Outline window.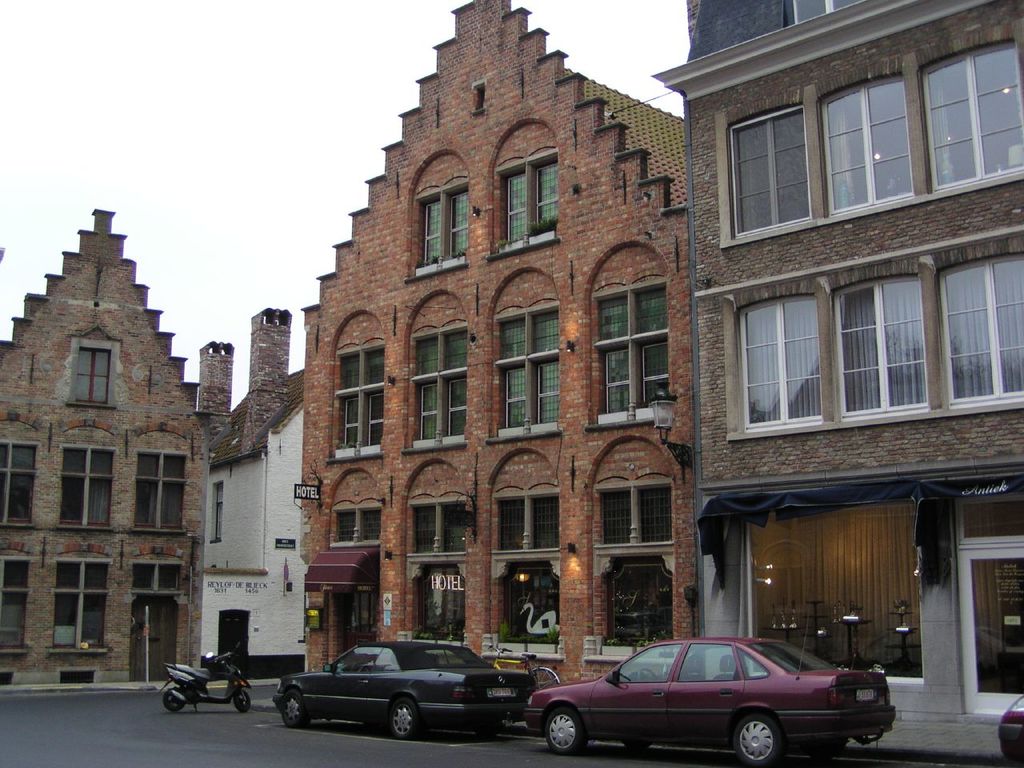
Outline: [910,37,1023,197].
